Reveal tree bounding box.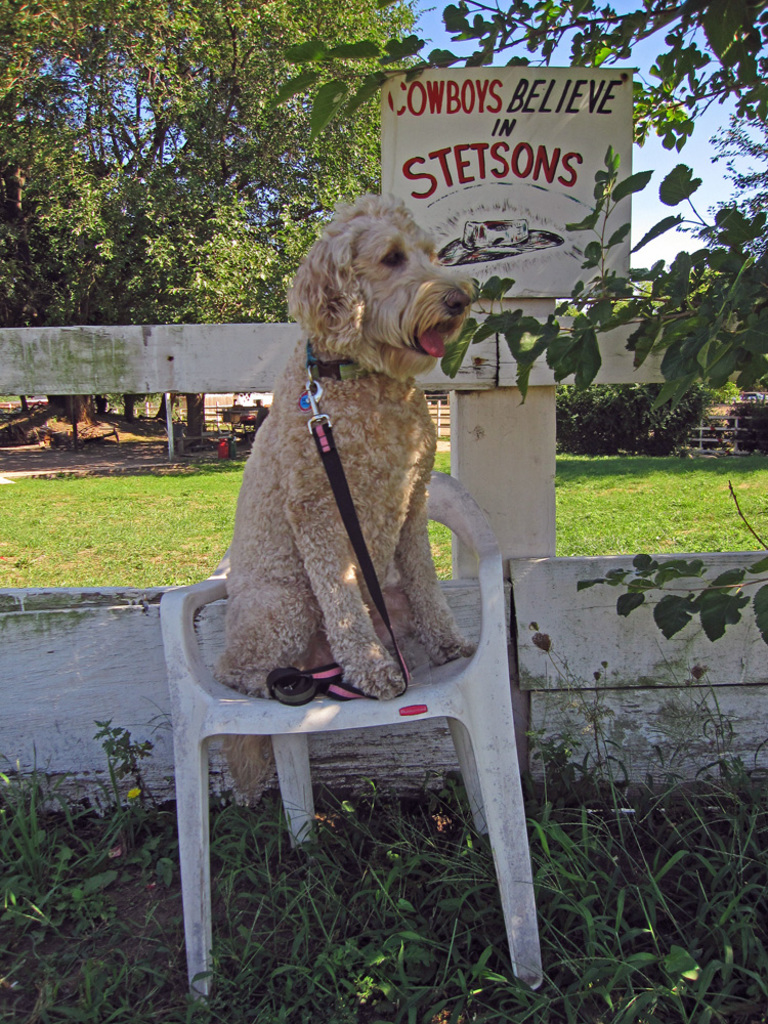
Revealed: <region>0, 7, 423, 443</region>.
